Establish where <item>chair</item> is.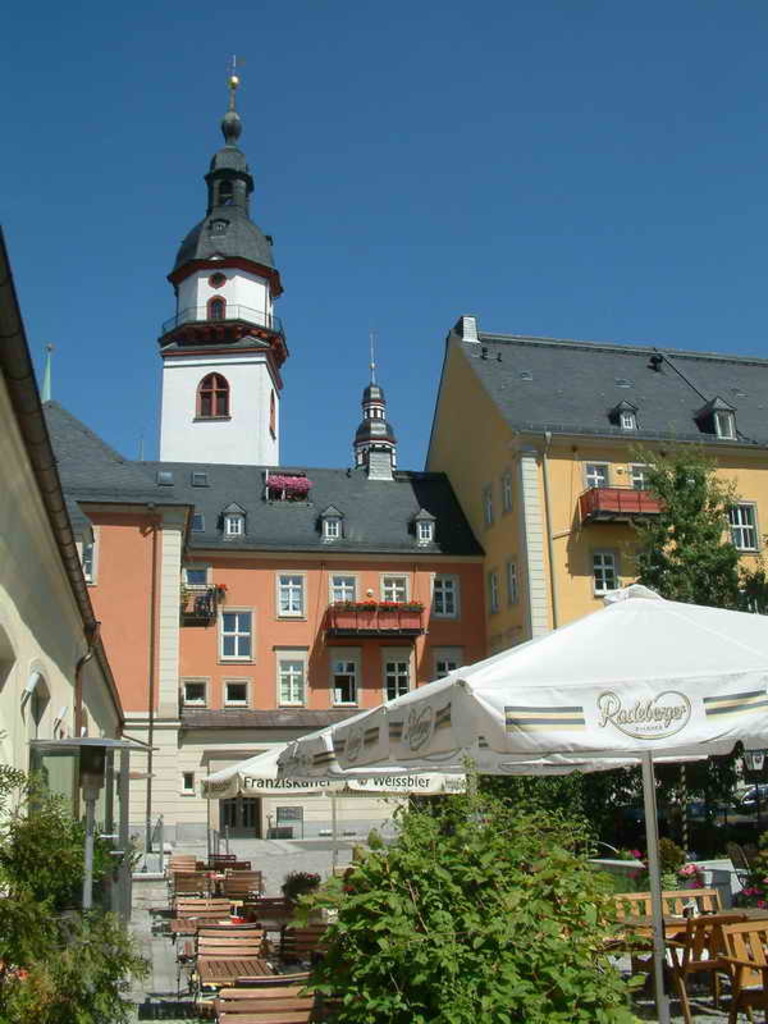
Established at crop(214, 992, 317, 1023).
